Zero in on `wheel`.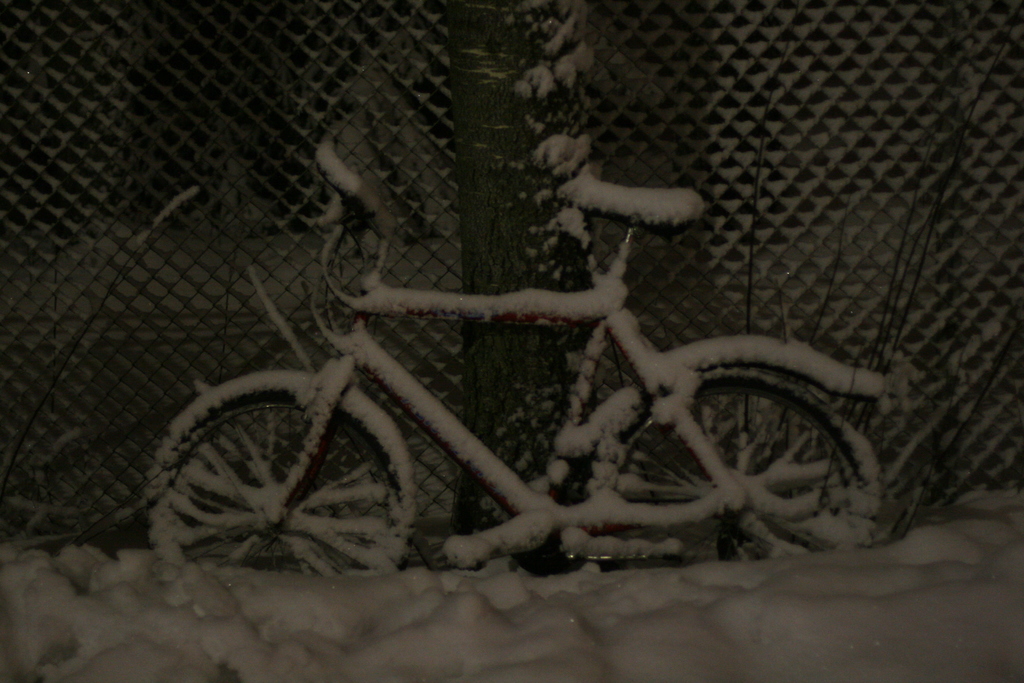
Zeroed in: bbox(143, 365, 426, 573).
